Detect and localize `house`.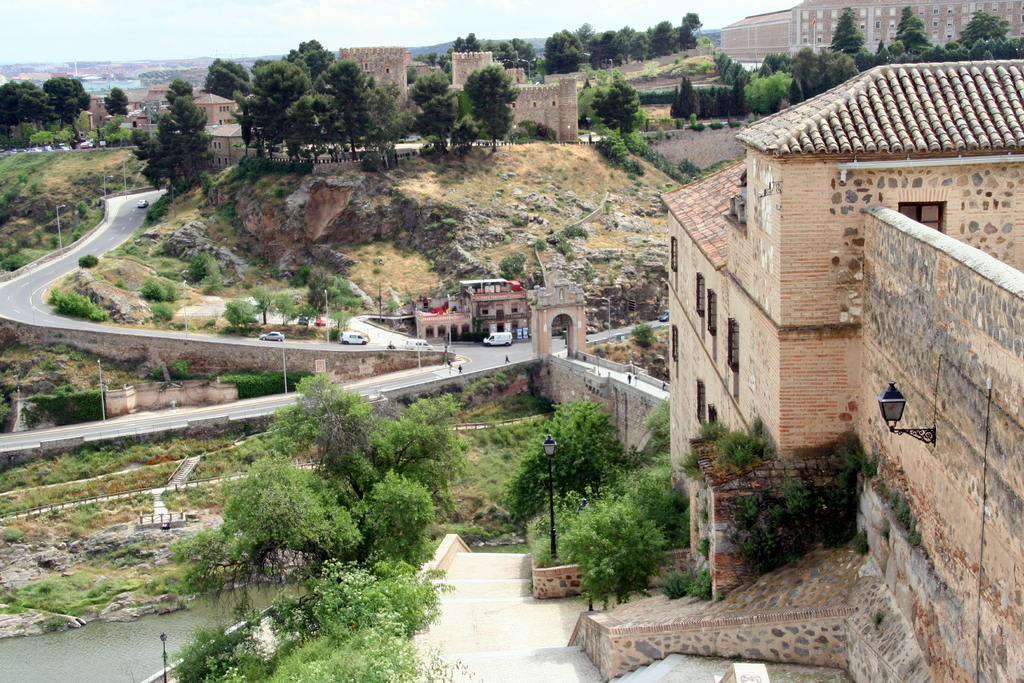
Localized at bbox=[204, 124, 246, 170].
